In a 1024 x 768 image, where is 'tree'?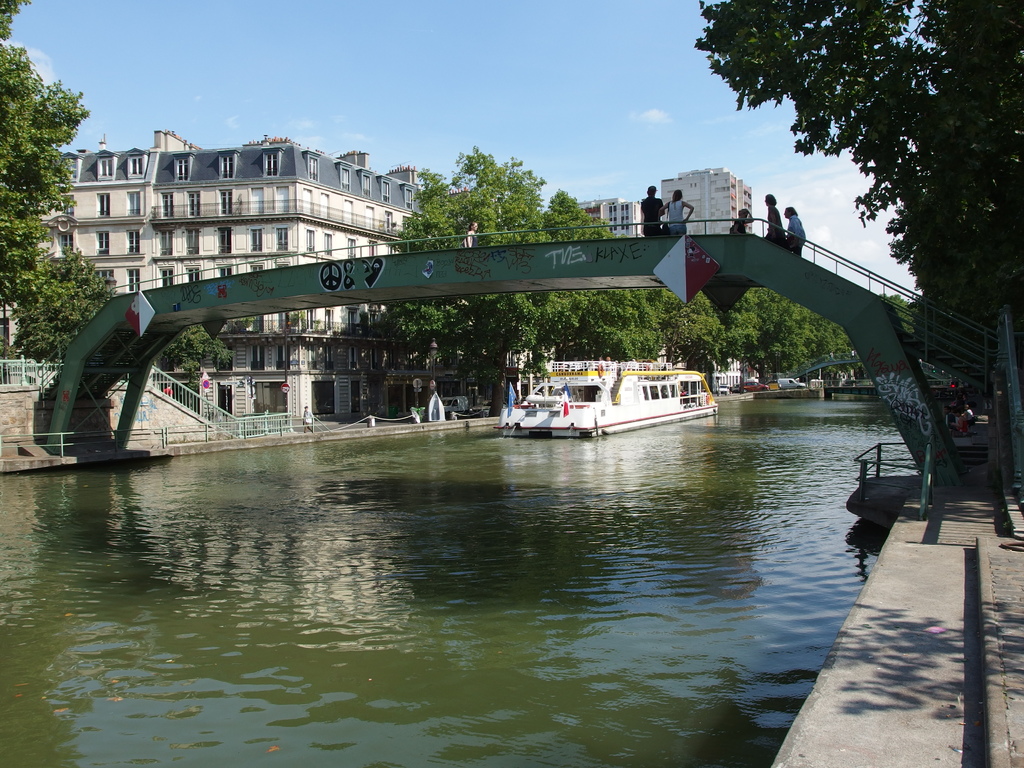
locate(1, 0, 94, 309).
